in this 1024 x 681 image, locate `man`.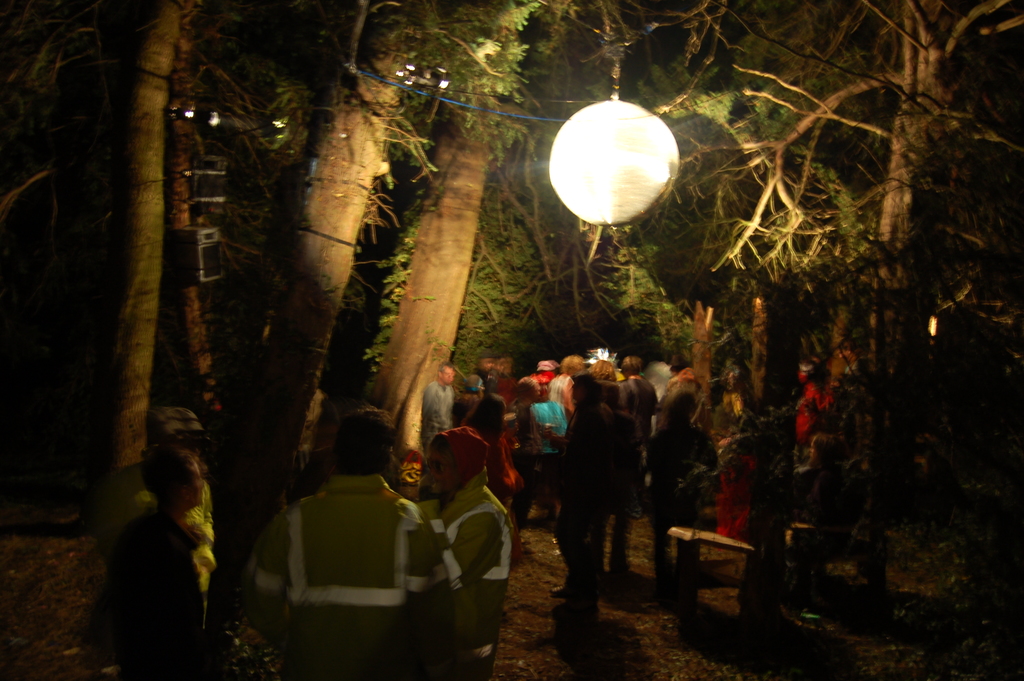
Bounding box: (x1=410, y1=425, x2=520, y2=680).
